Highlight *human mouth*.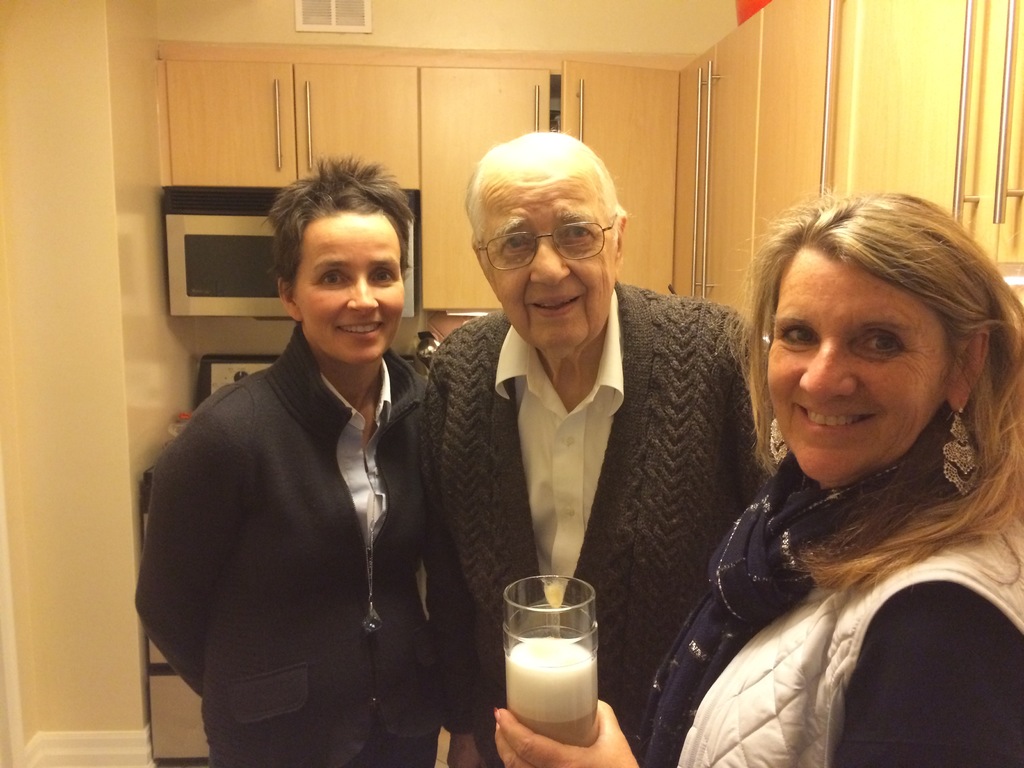
Highlighted region: x1=531 y1=294 x2=580 y2=320.
